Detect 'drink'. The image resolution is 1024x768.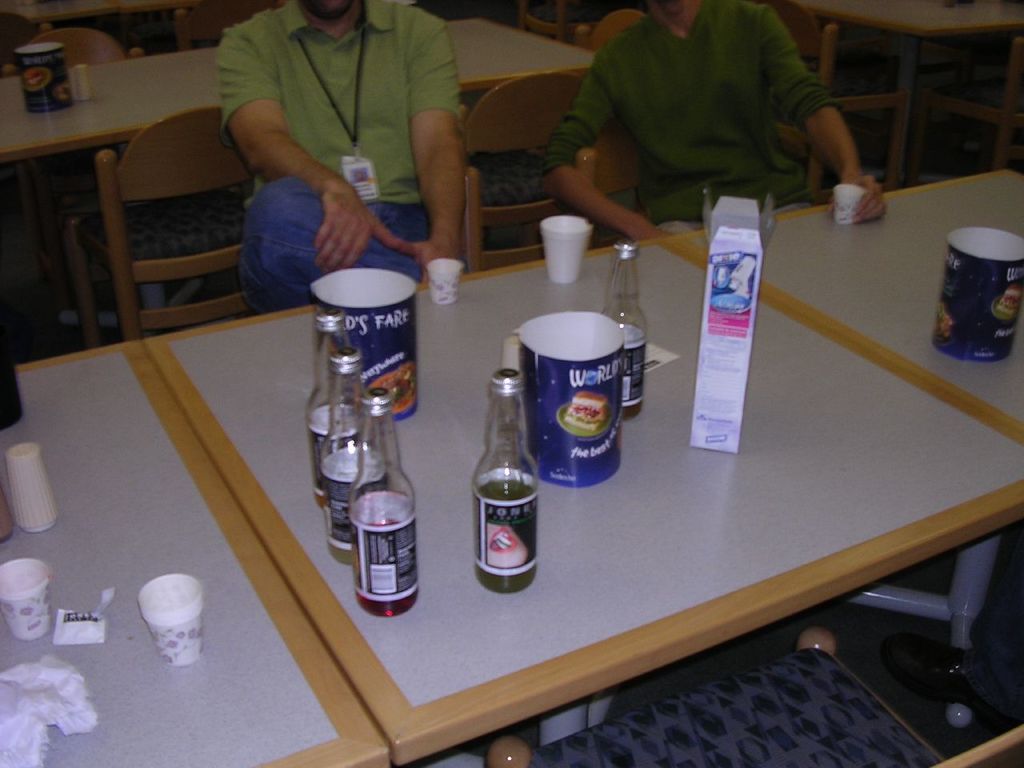
l=357, t=519, r=418, b=615.
